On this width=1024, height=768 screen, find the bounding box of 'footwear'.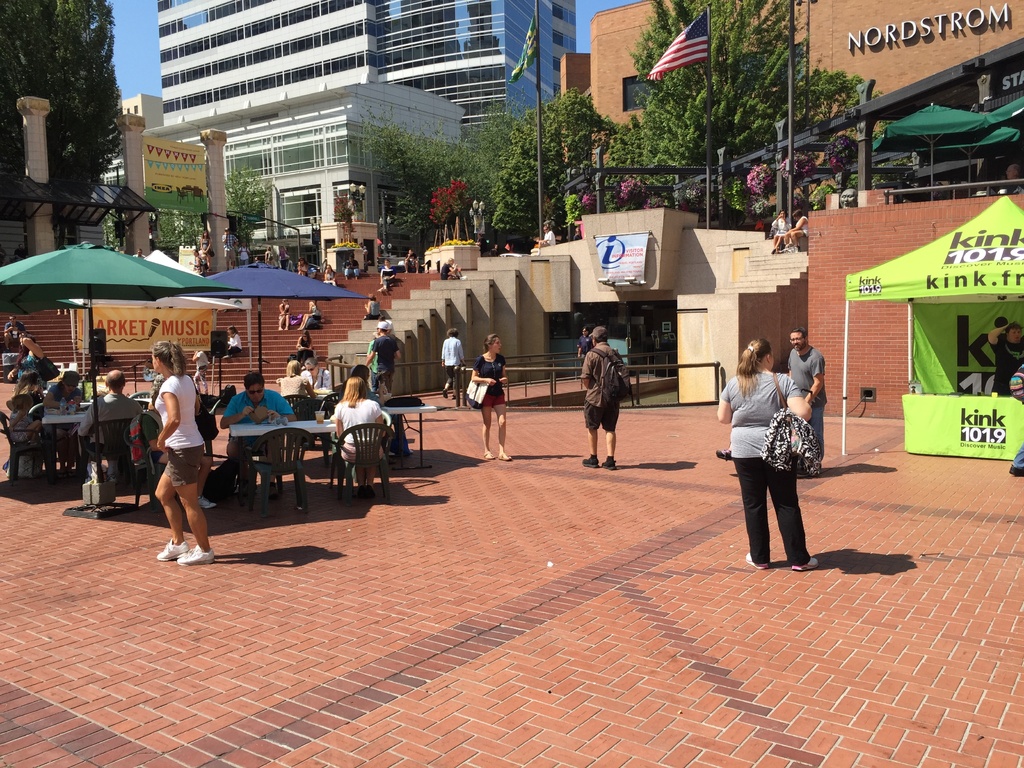
Bounding box: [x1=792, y1=554, x2=818, y2=572].
